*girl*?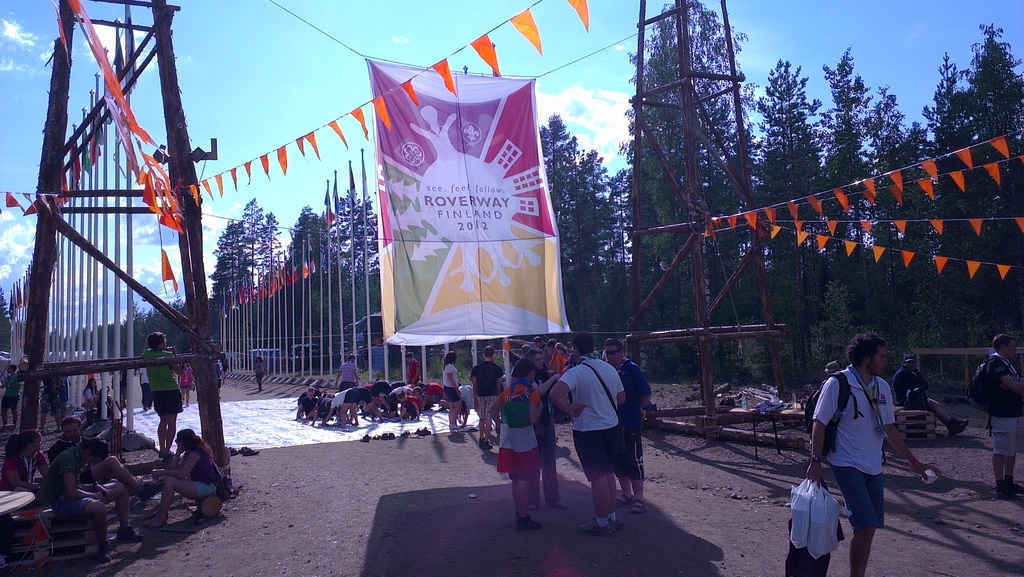
box=[141, 432, 228, 525]
